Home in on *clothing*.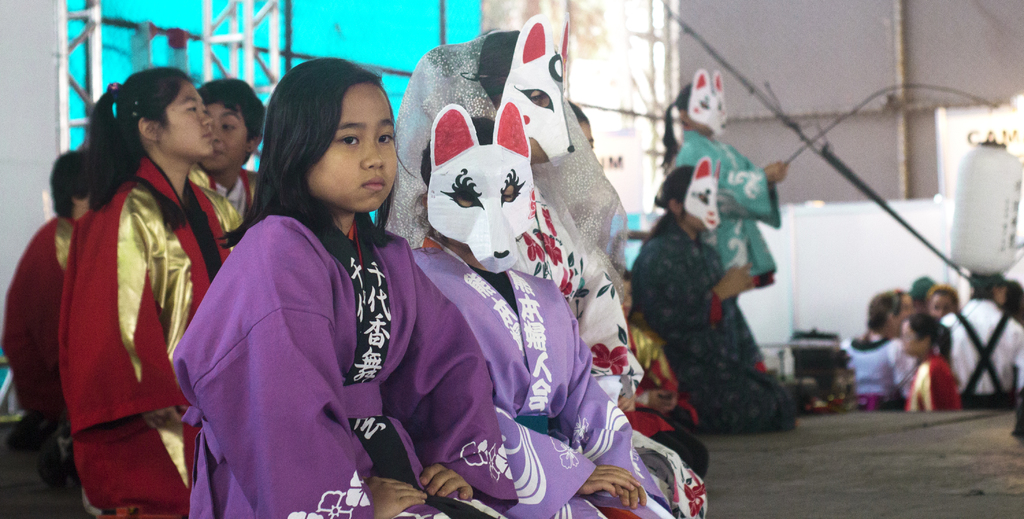
Homed in at 942/300/1023/403.
